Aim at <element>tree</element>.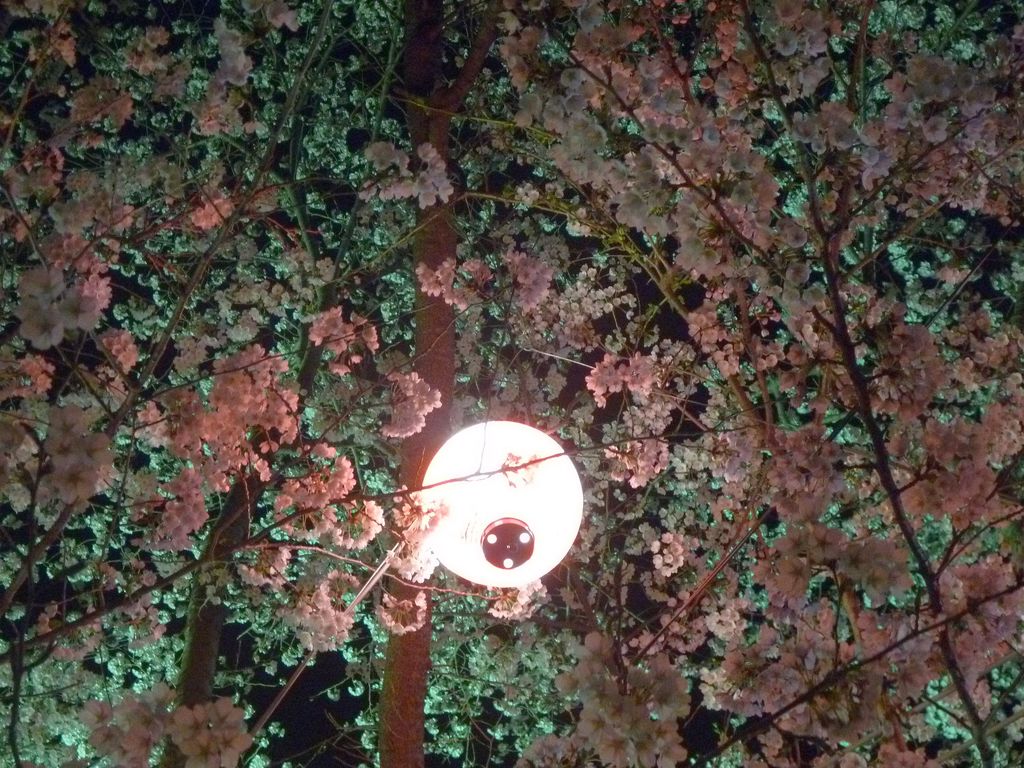
Aimed at bbox=(0, 0, 1023, 767).
